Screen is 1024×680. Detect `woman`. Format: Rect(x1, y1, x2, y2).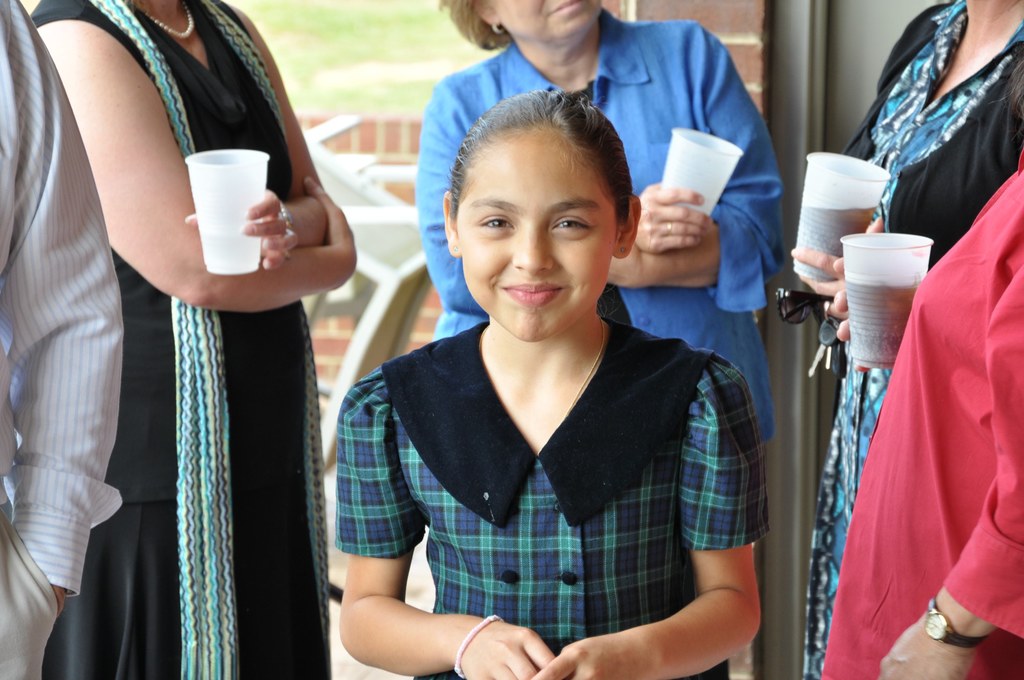
Rect(413, 0, 790, 450).
